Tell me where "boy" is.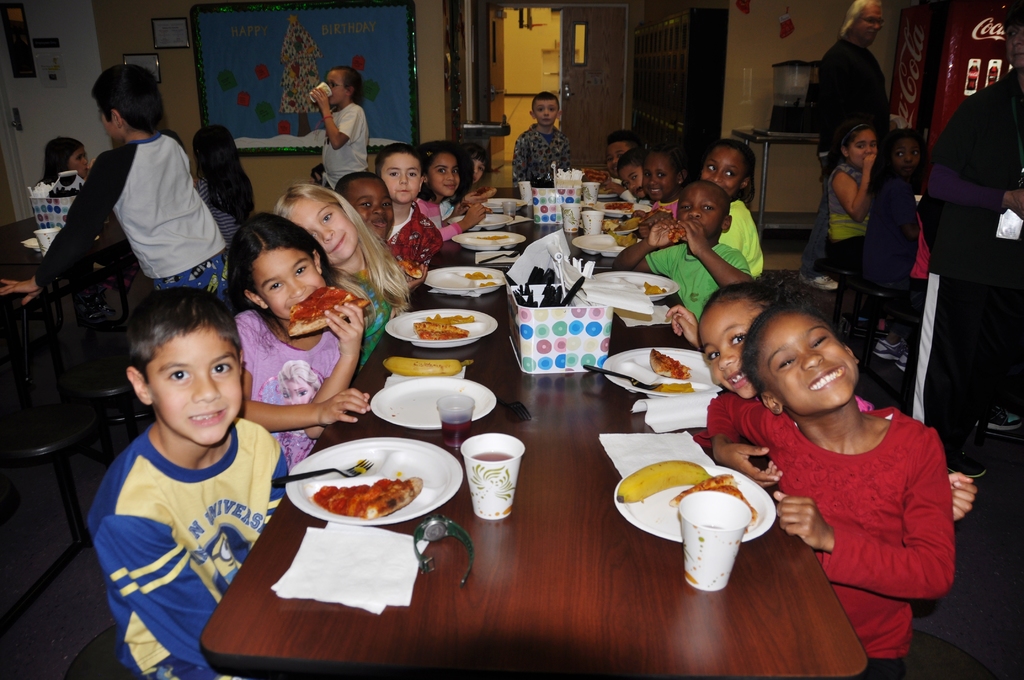
"boy" is at select_region(368, 140, 444, 266).
